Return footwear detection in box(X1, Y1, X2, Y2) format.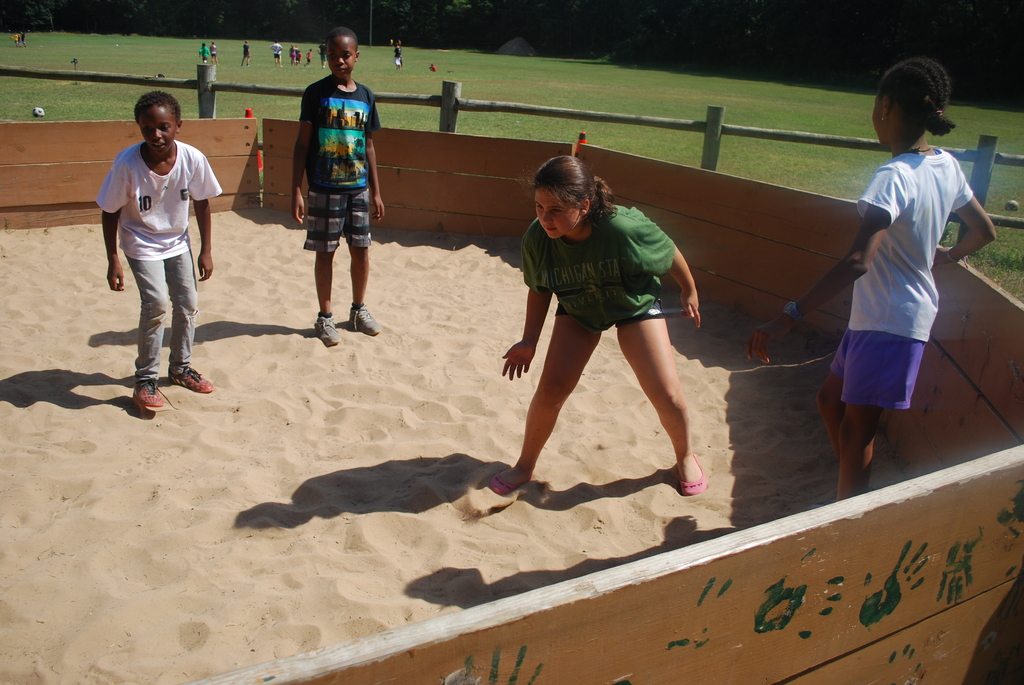
box(311, 309, 344, 350).
